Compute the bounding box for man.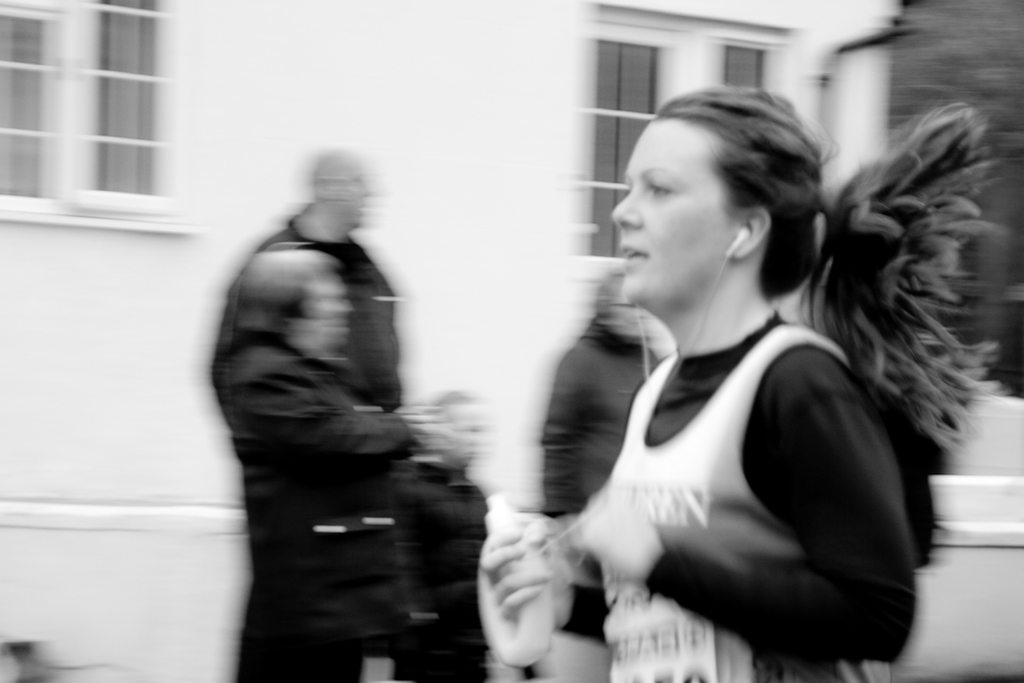
box(211, 244, 441, 682).
